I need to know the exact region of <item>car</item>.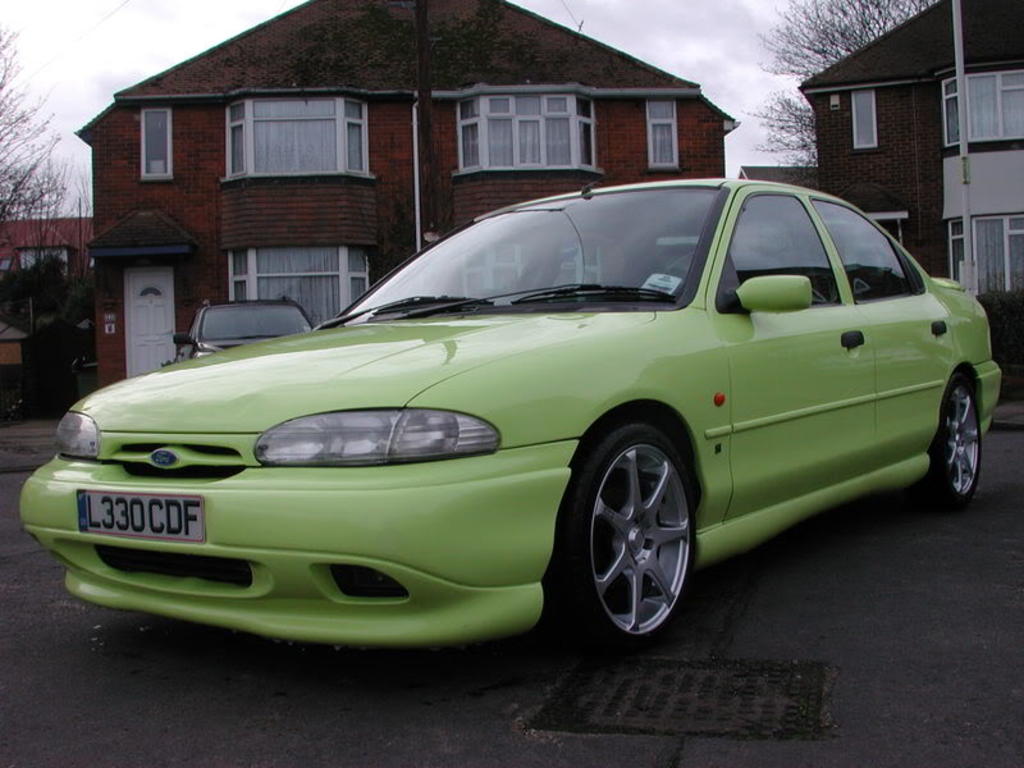
Region: 172/297/314/362.
